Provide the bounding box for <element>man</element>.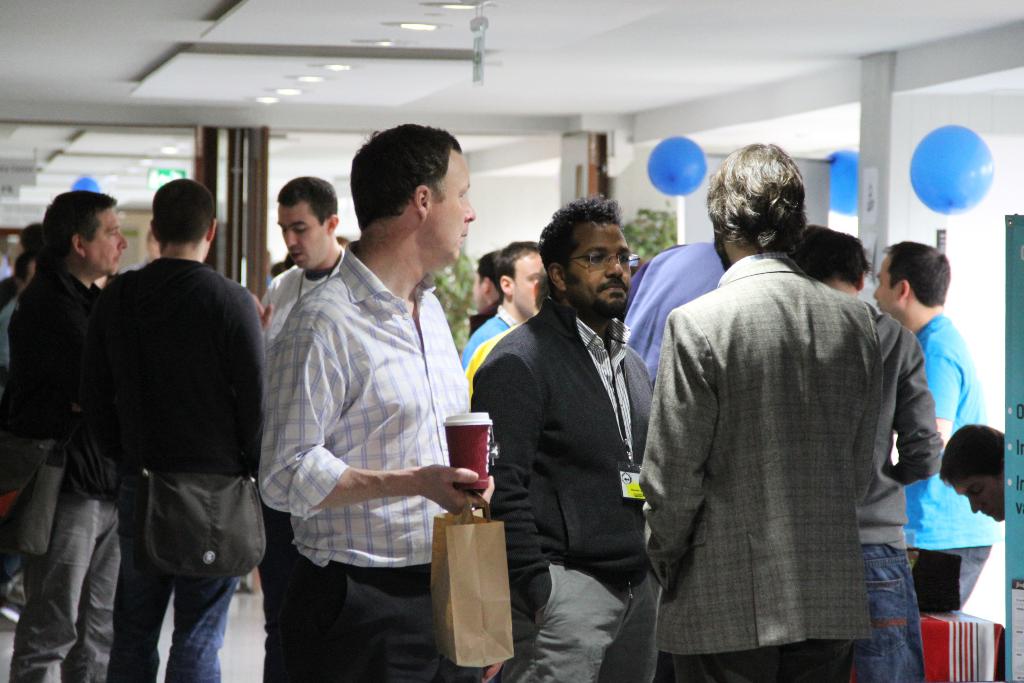
l=939, t=421, r=1007, b=522.
